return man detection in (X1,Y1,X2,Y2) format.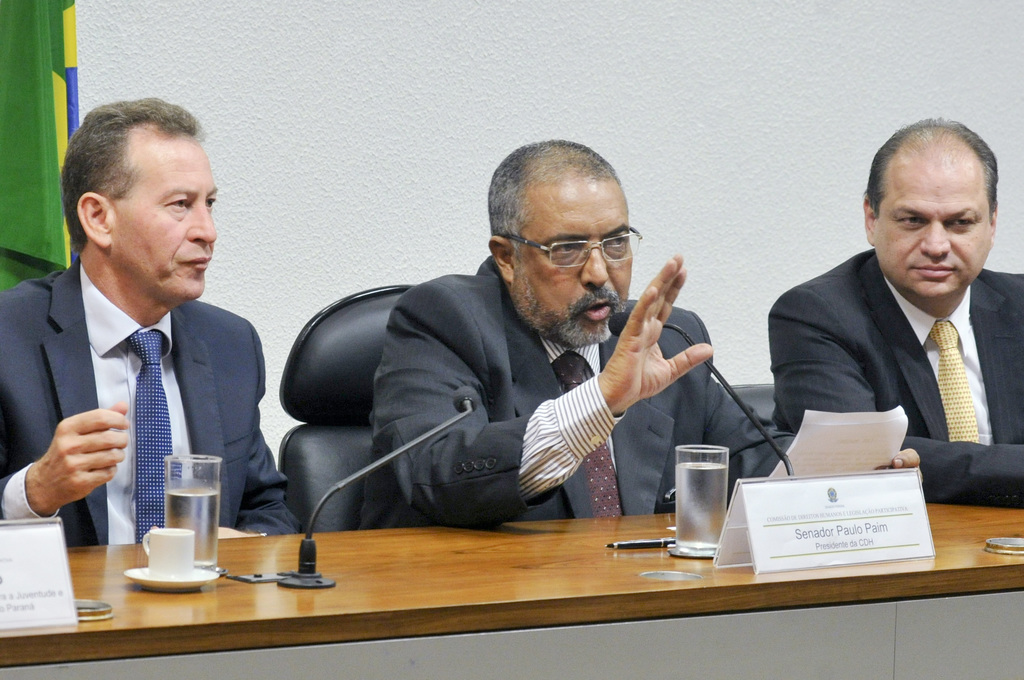
(1,121,289,562).
